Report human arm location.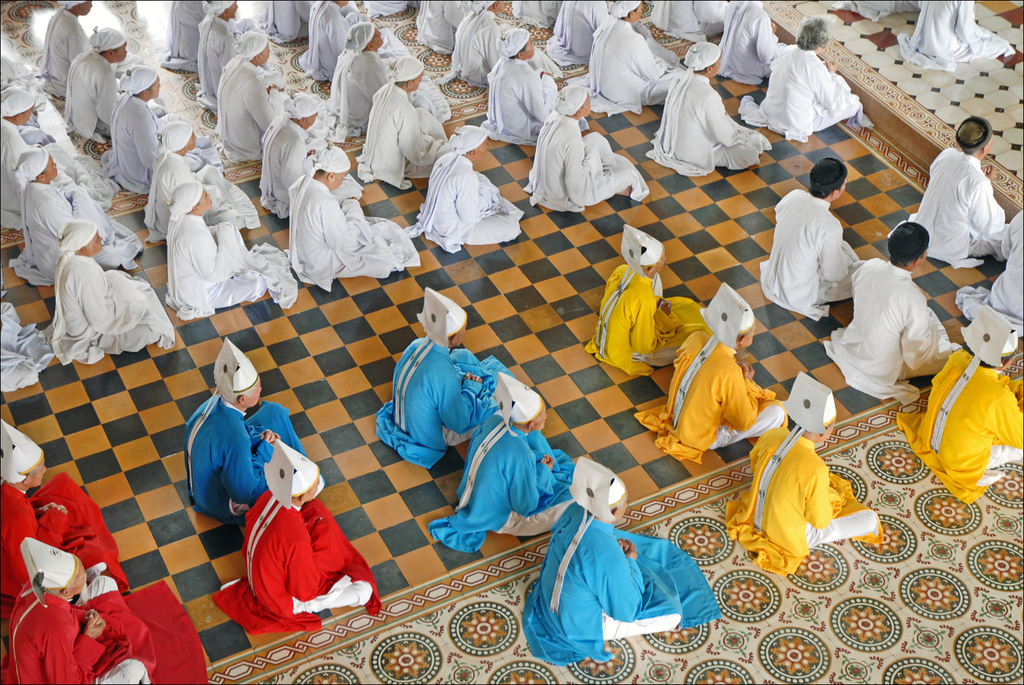
Report: <box>991,386,1023,449</box>.
